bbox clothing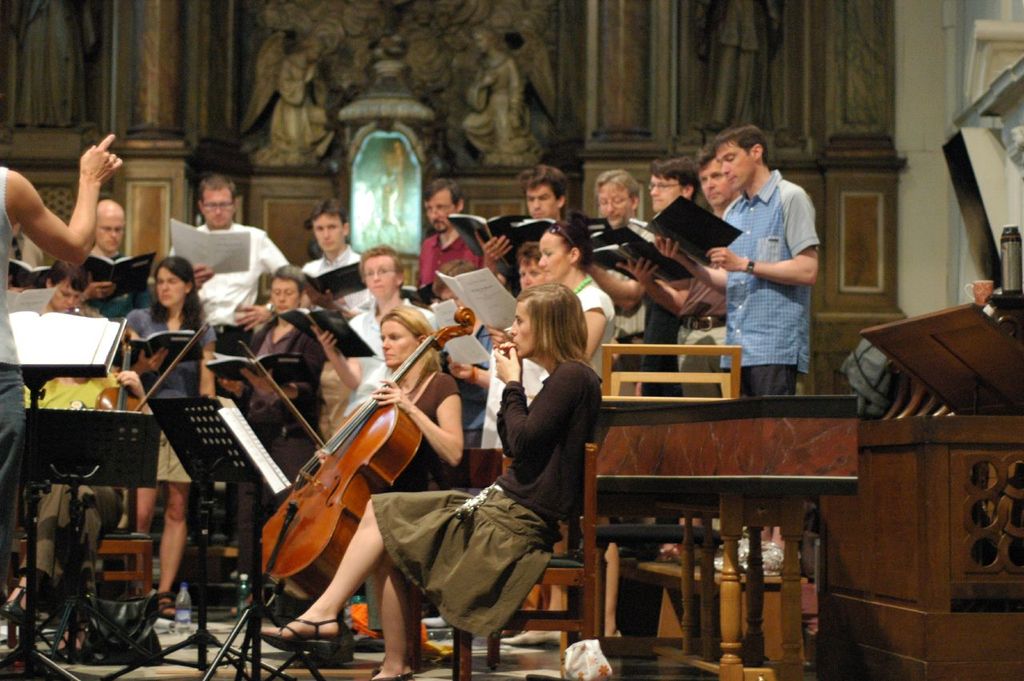
<box>419,234,482,284</box>
